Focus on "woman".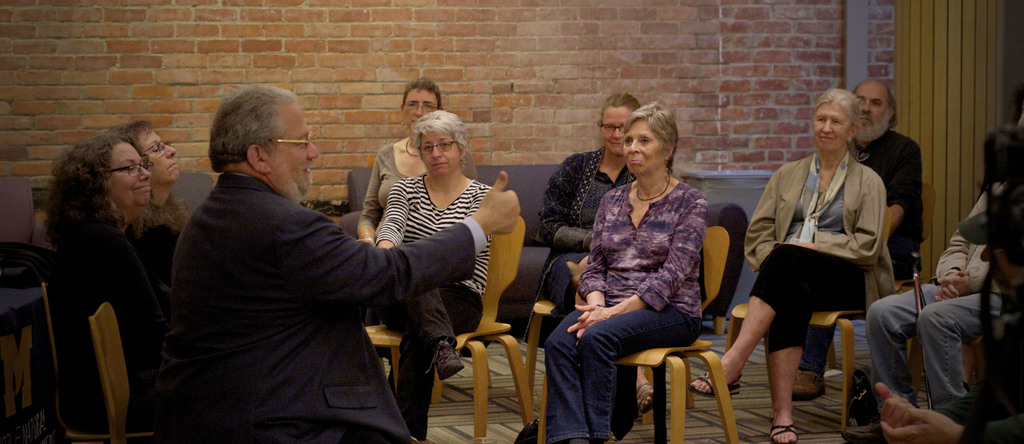
Focused at (x1=105, y1=122, x2=194, y2=227).
